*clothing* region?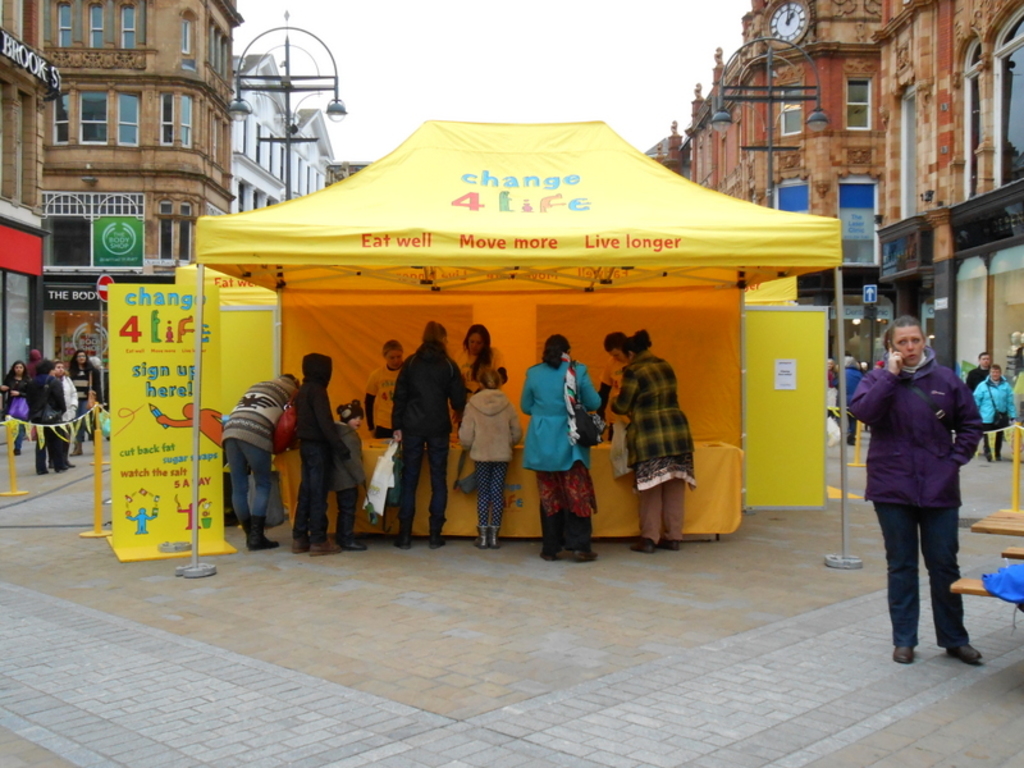
box=[847, 347, 984, 650]
